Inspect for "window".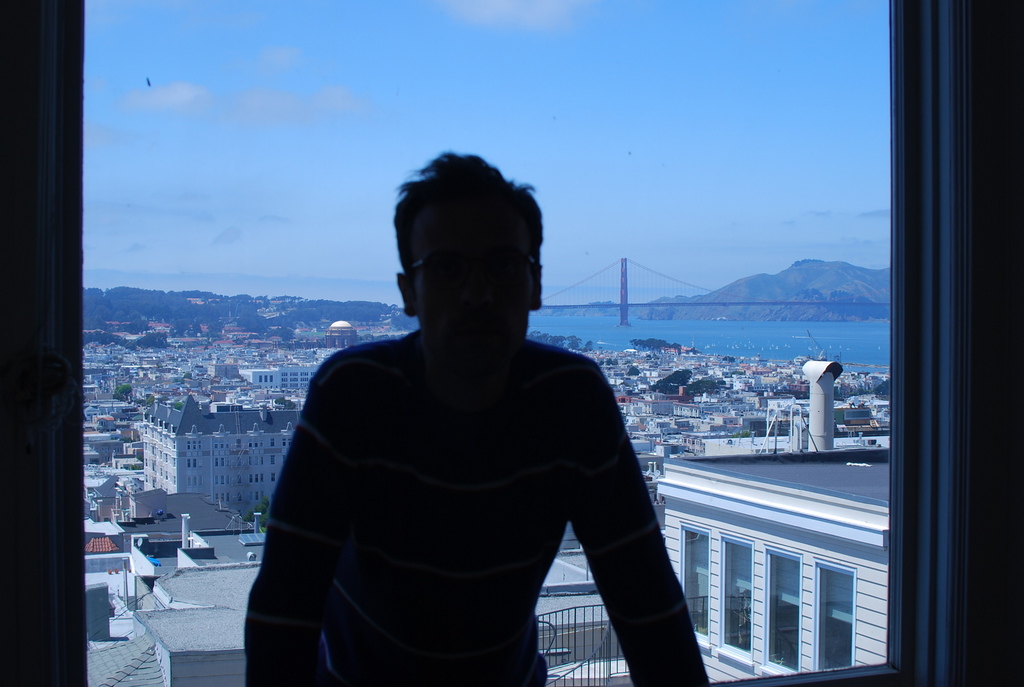
Inspection: [left=263, top=376, right=269, bottom=383].
